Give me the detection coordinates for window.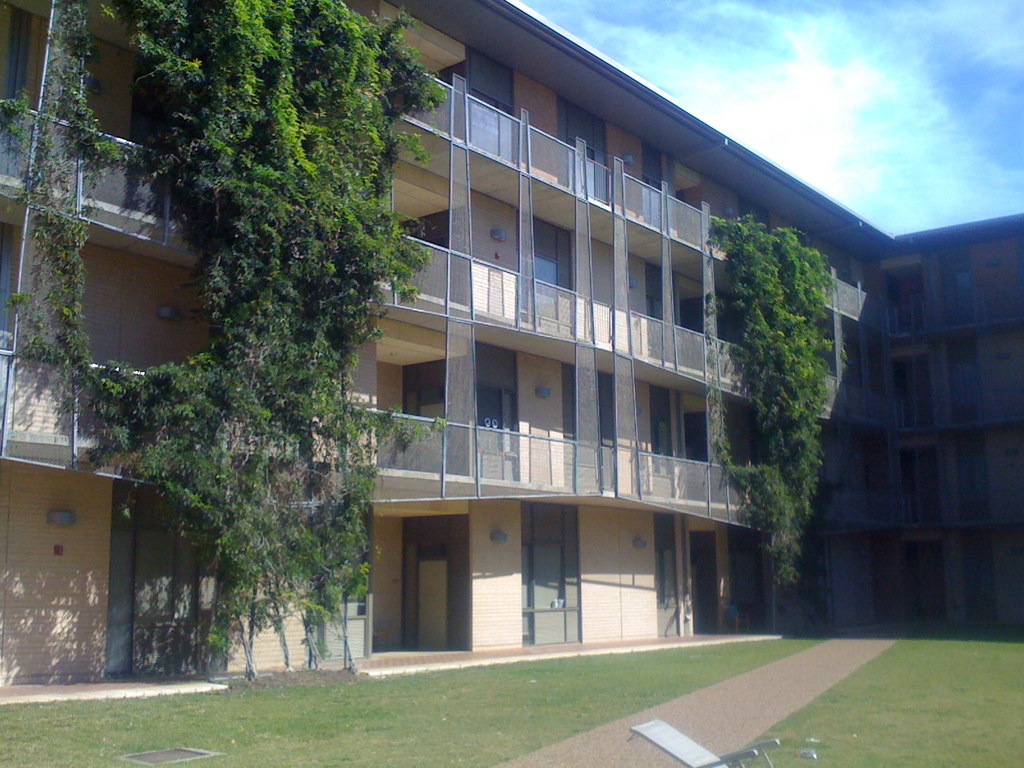
x1=957, y1=447, x2=984, y2=501.
